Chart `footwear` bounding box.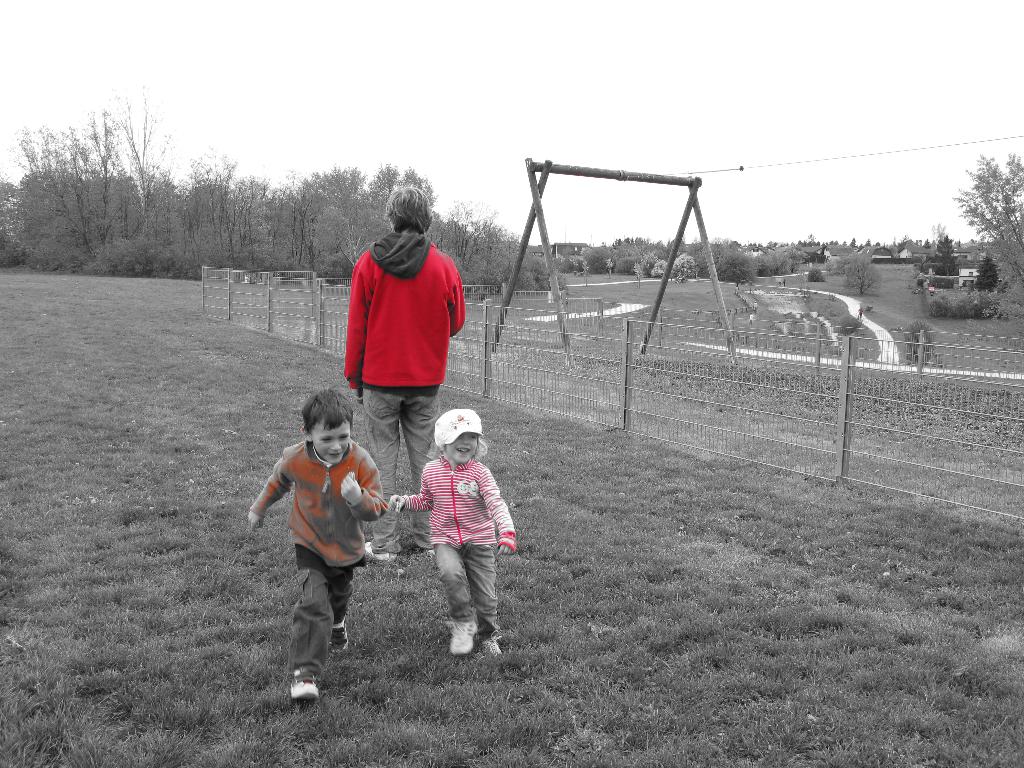
Charted: (x1=268, y1=654, x2=350, y2=714).
